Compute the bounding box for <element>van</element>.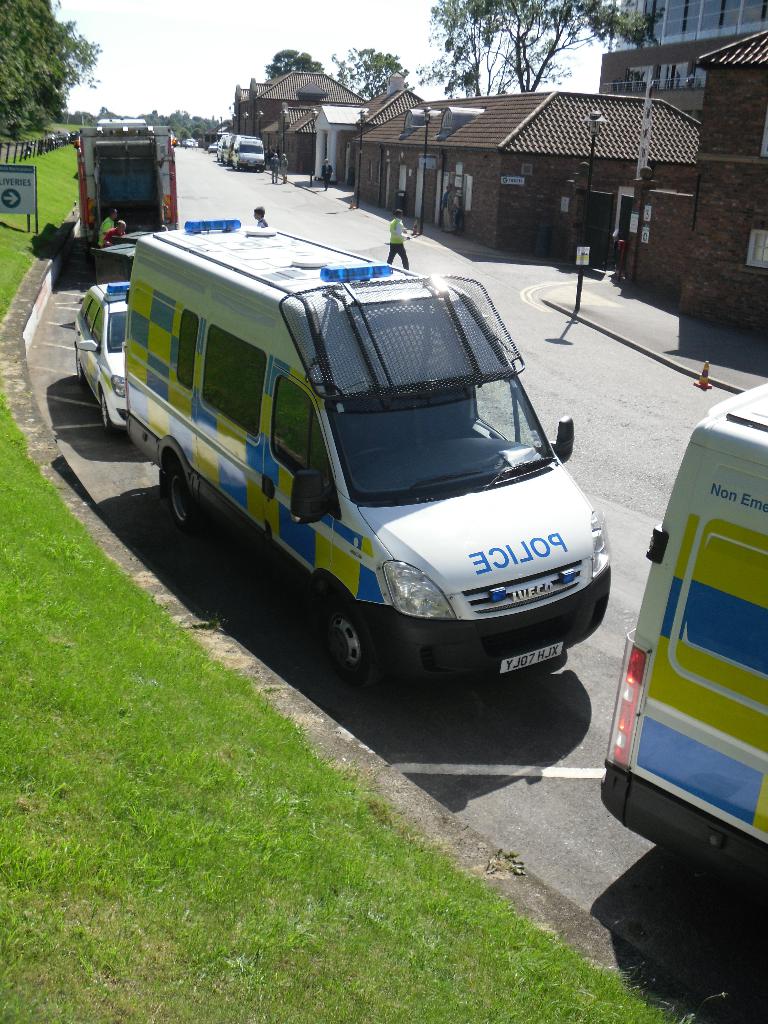
{"x1": 124, "y1": 216, "x2": 615, "y2": 689}.
